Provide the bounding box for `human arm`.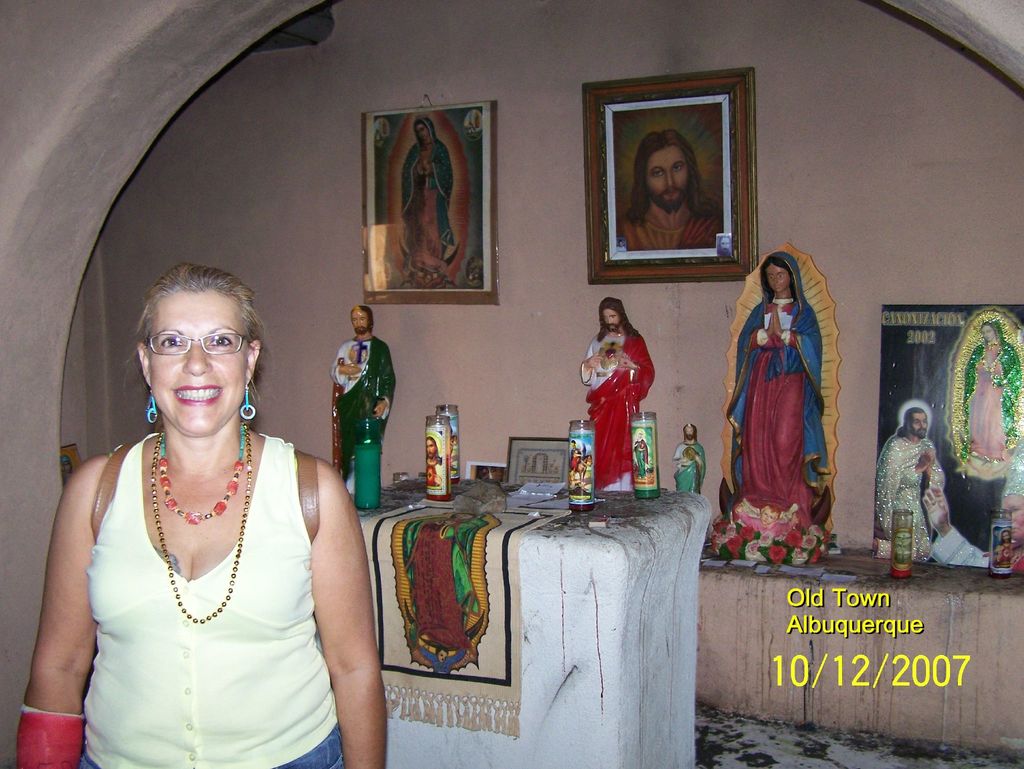
bbox(8, 453, 92, 768).
